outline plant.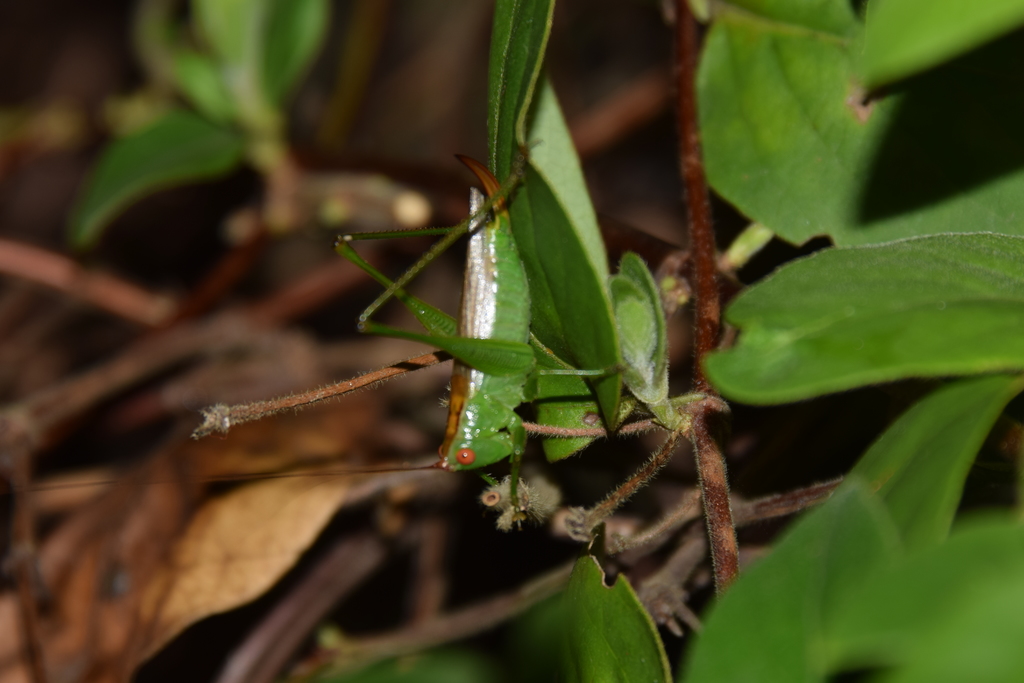
Outline: <bbox>694, 0, 1023, 682</bbox>.
